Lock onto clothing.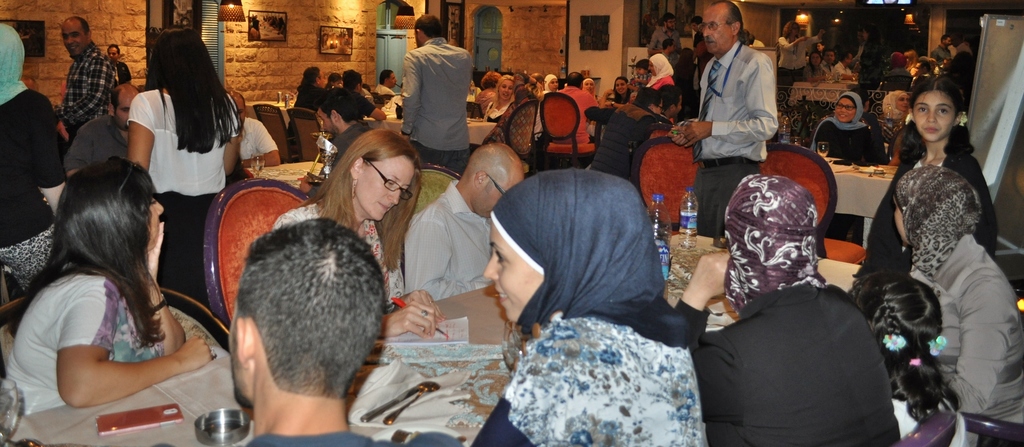
Locked: bbox=[869, 155, 988, 249].
